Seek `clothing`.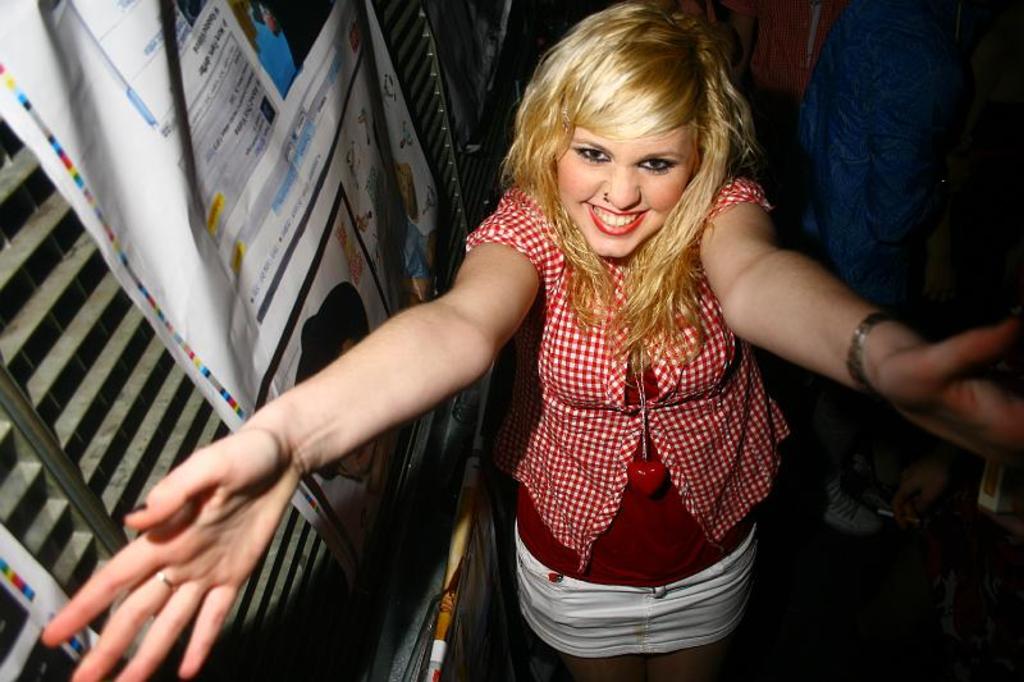
[468, 188, 772, 656].
